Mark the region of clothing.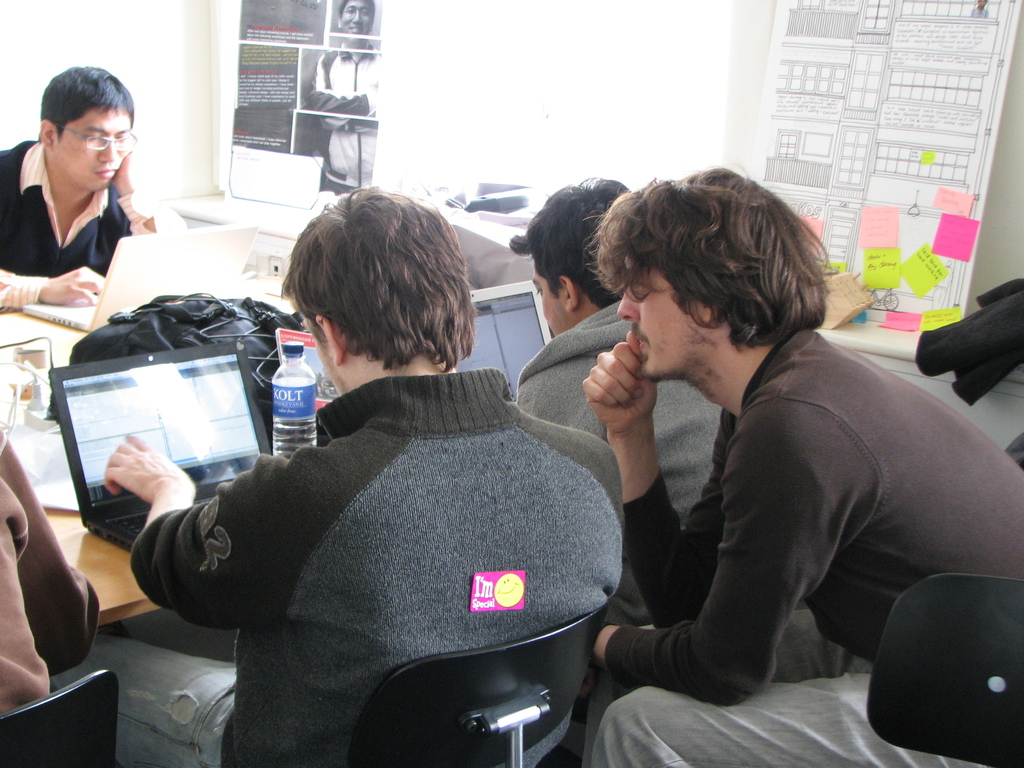
Region: l=509, t=306, r=726, b=627.
